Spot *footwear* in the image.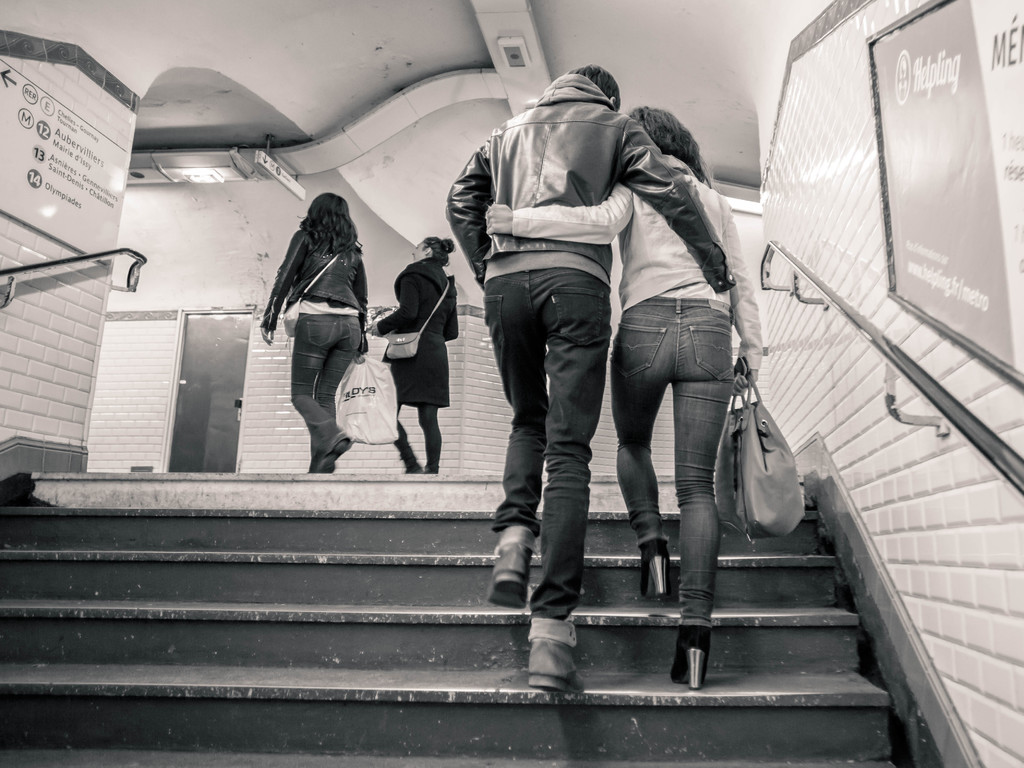
*footwear* found at x1=520 y1=610 x2=591 y2=705.
